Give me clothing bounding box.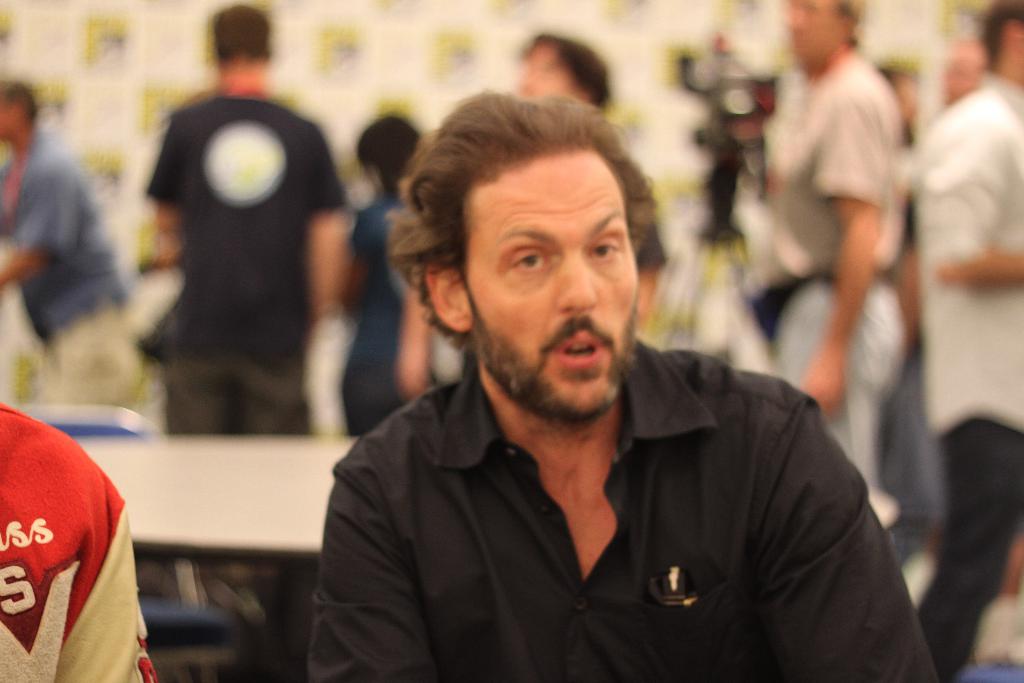
rect(347, 194, 453, 441).
